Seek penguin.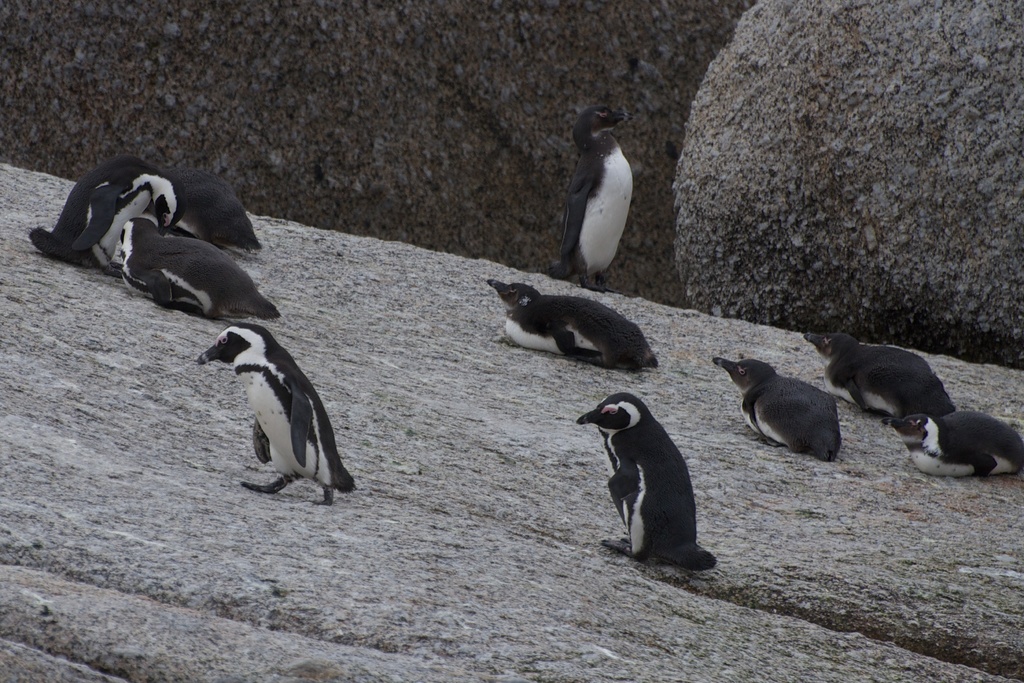
bbox(575, 392, 721, 572).
